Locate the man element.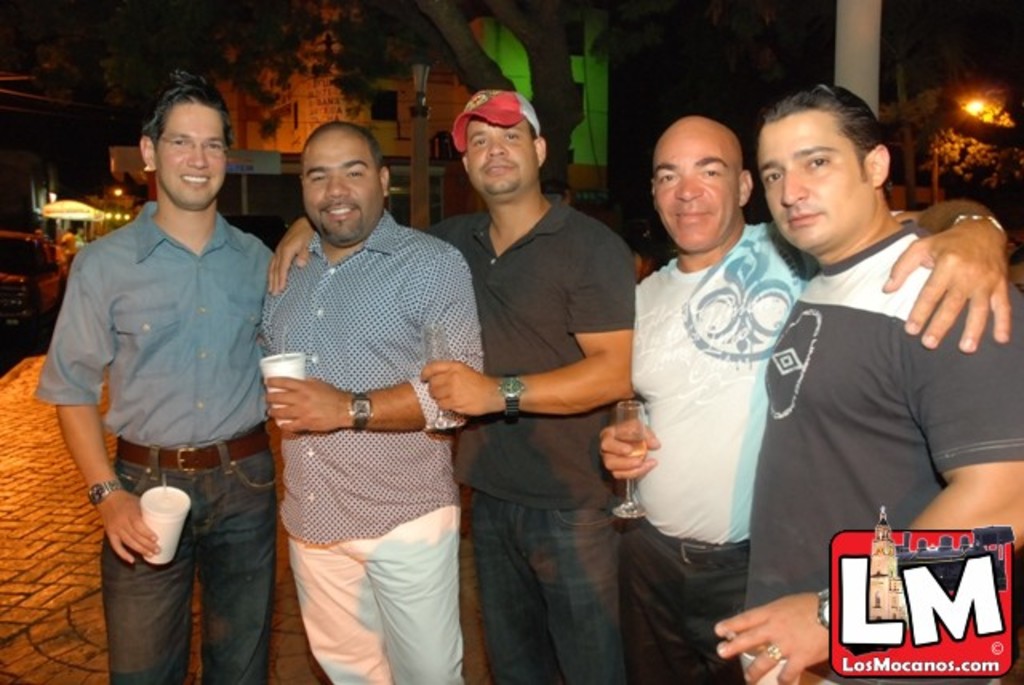
Element bbox: (56, 226, 78, 269).
